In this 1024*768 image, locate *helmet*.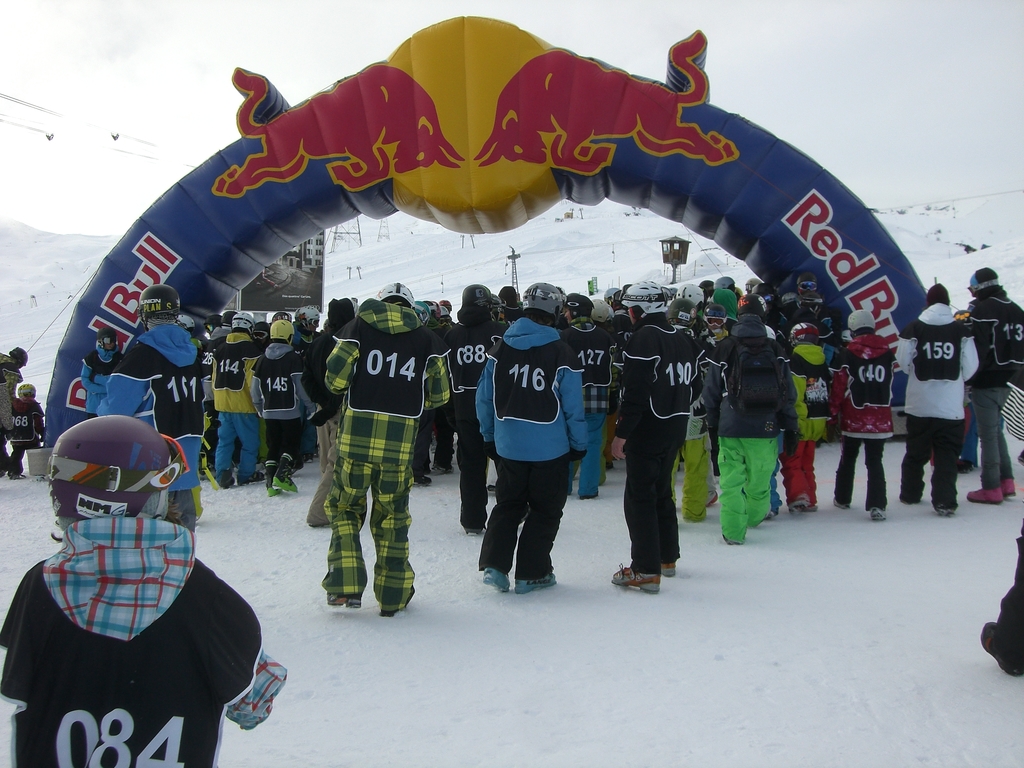
Bounding box: BBox(13, 383, 45, 408).
